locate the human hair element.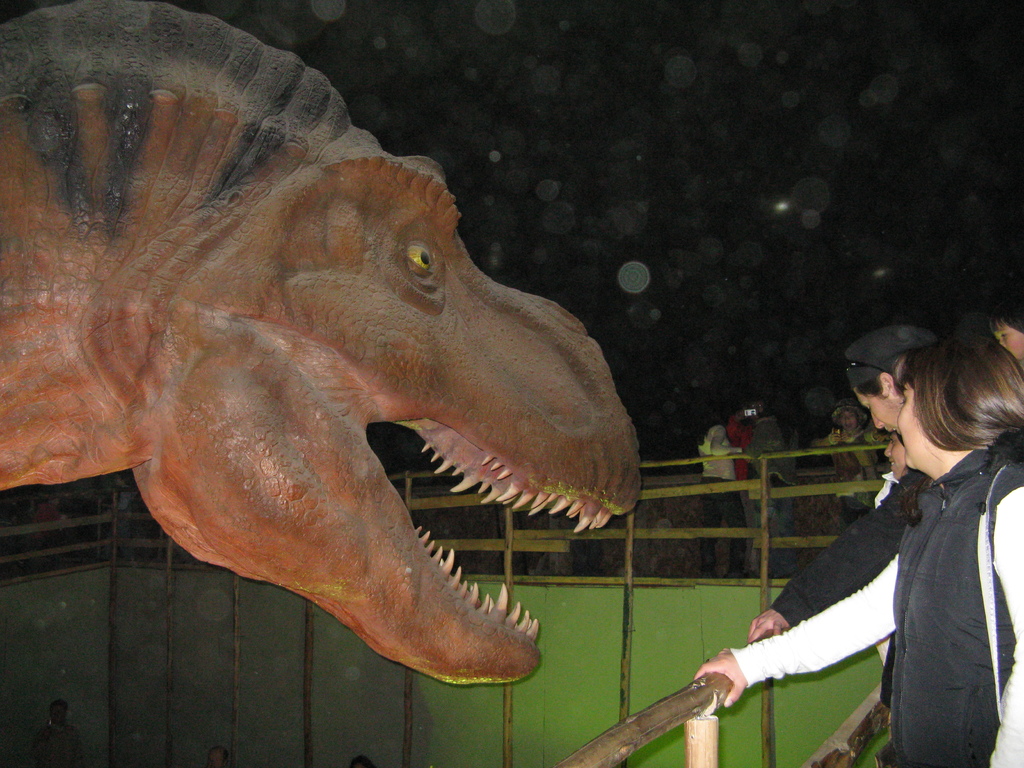
Element bbox: x1=858, y1=368, x2=884, y2=400.
